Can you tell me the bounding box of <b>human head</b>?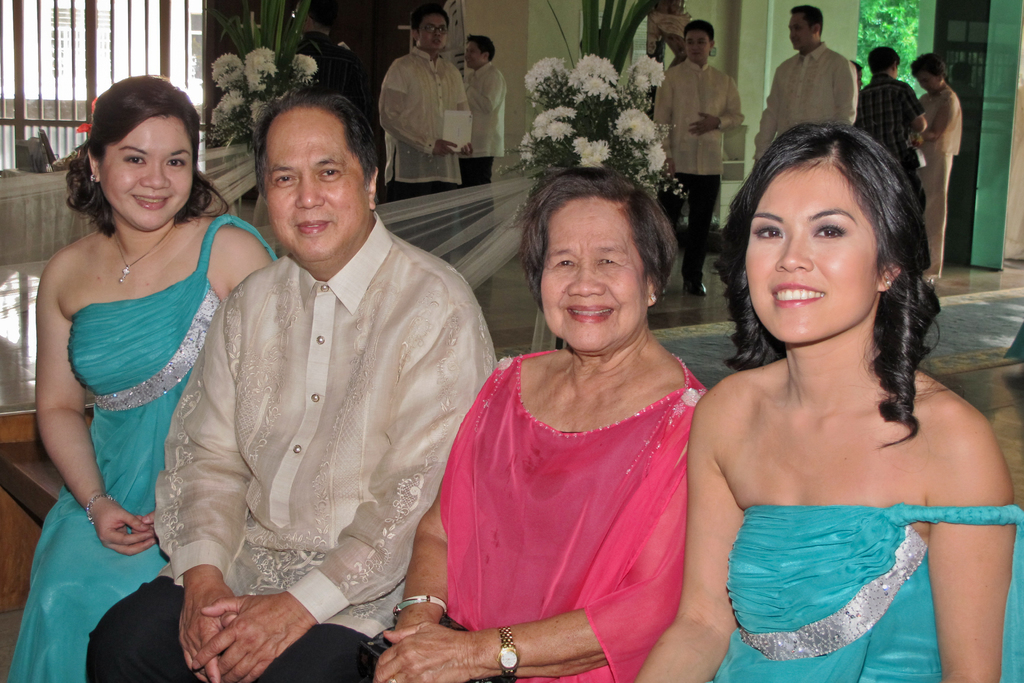
(left=543, top=165, right=661, bottom=354).
